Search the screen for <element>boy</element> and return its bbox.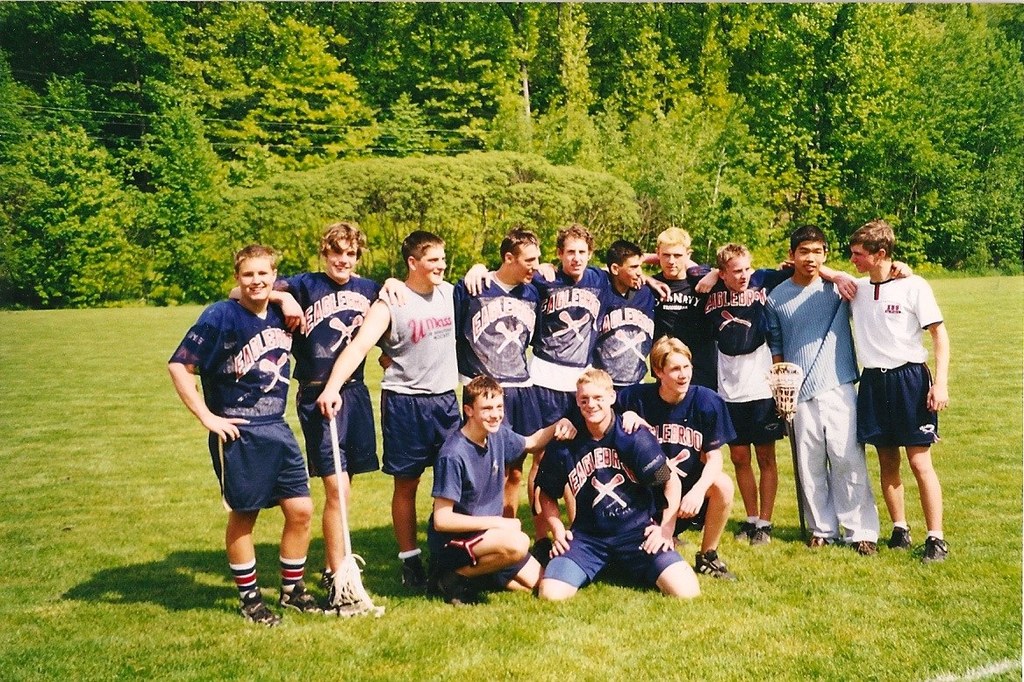
Found: (x1=639, y1=244, x2=858, y2=549).
